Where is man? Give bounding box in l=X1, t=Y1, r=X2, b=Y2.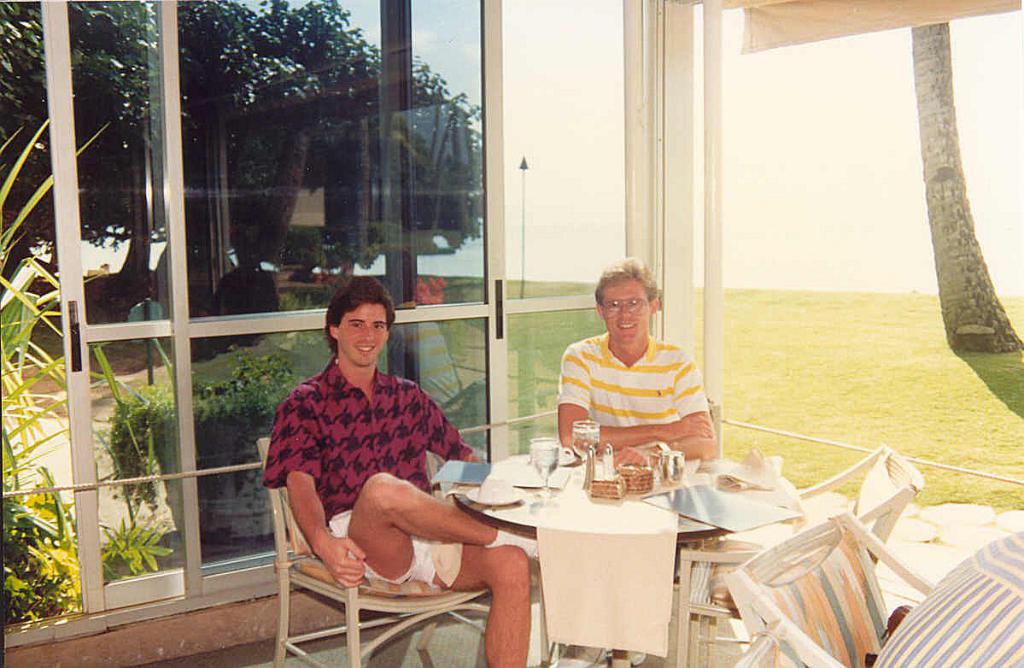
l=543, t=245, r=724, b=463.
